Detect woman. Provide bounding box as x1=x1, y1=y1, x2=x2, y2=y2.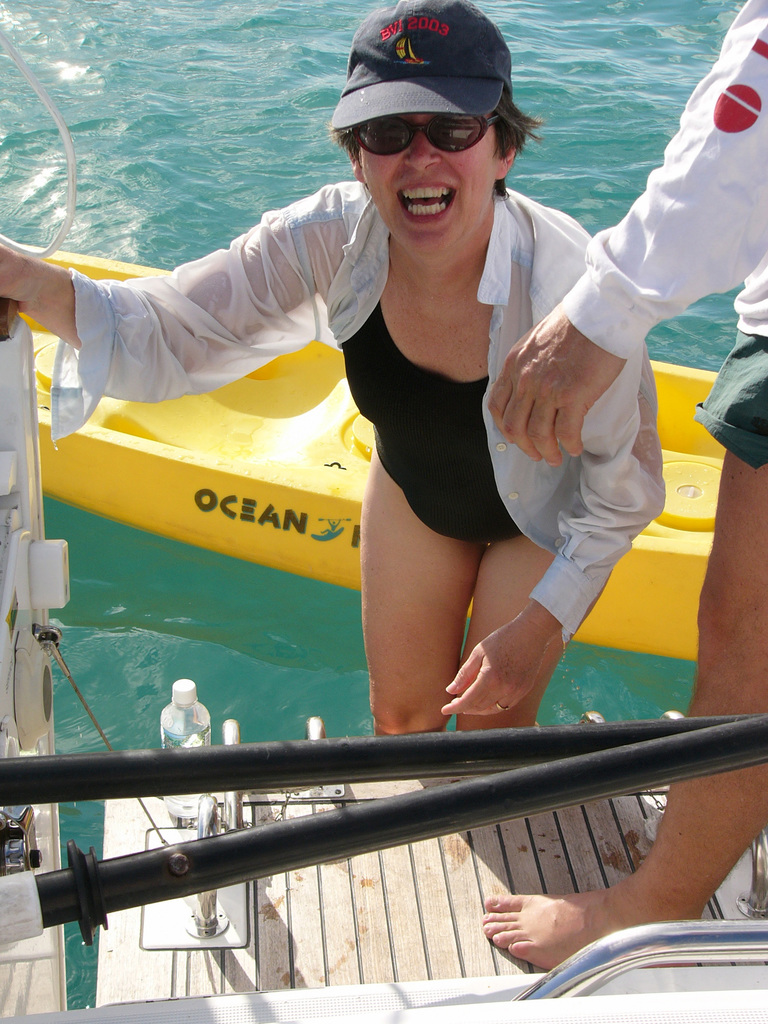
x1=0, y1=0, x2=664, y2=736.
